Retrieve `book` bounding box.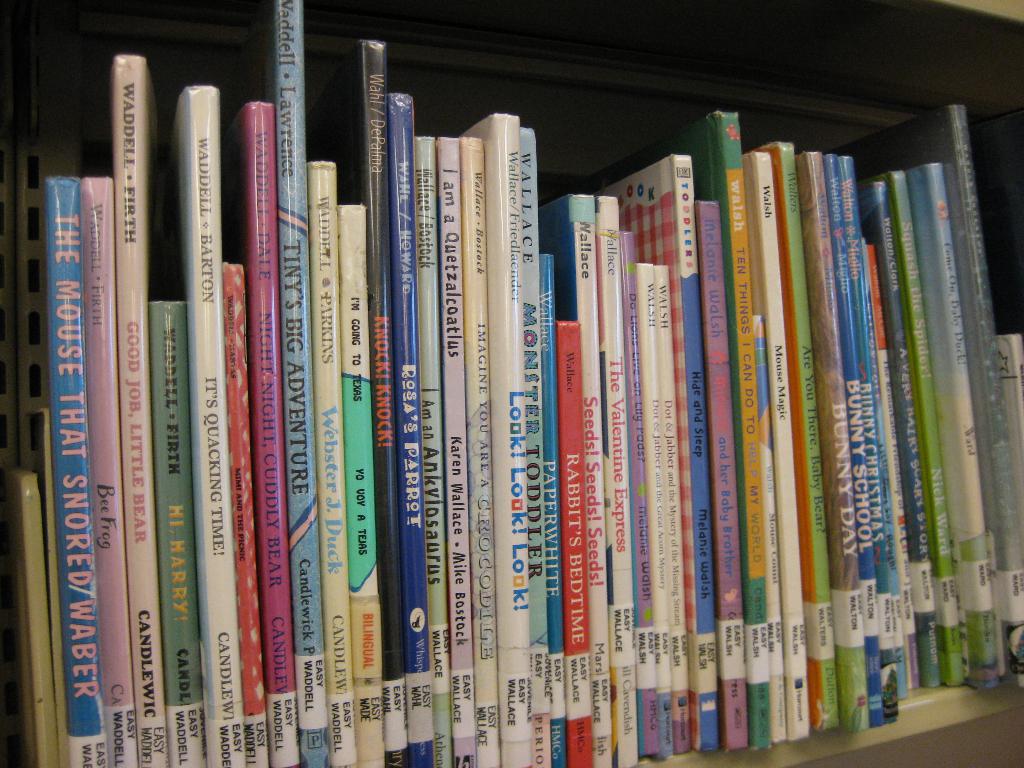
Bounding box: x1=355, y1=35, x2=417, y2=767.
